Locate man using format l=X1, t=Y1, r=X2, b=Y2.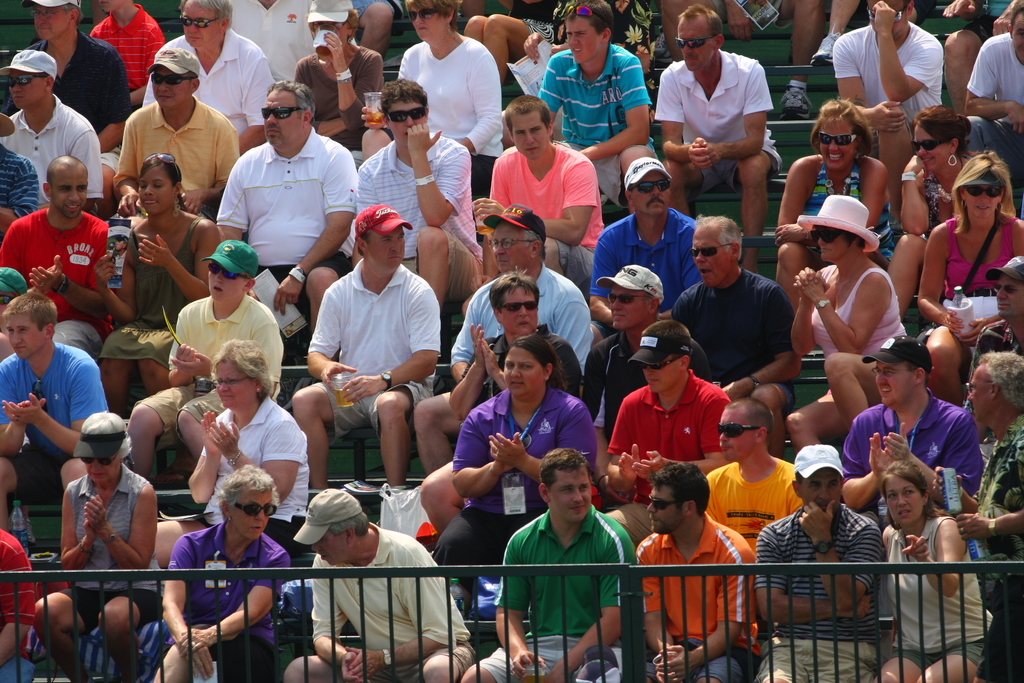
l=831, t=0, r=945, b=246.
